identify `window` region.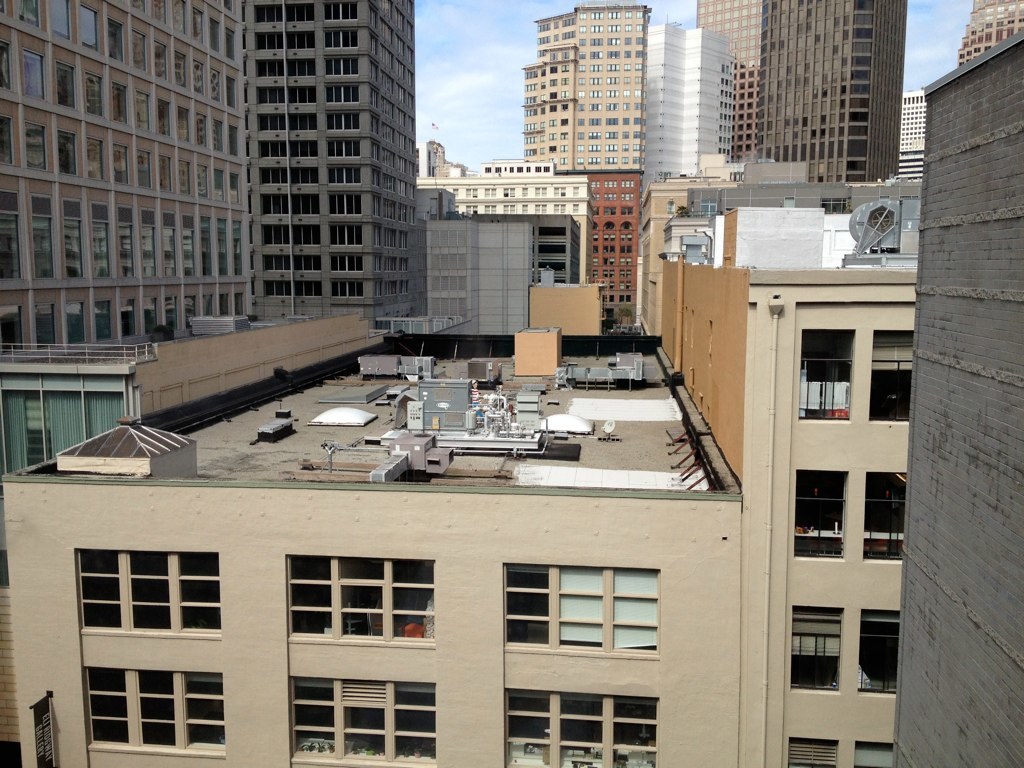
Region: (790, 322, 863, 434).
